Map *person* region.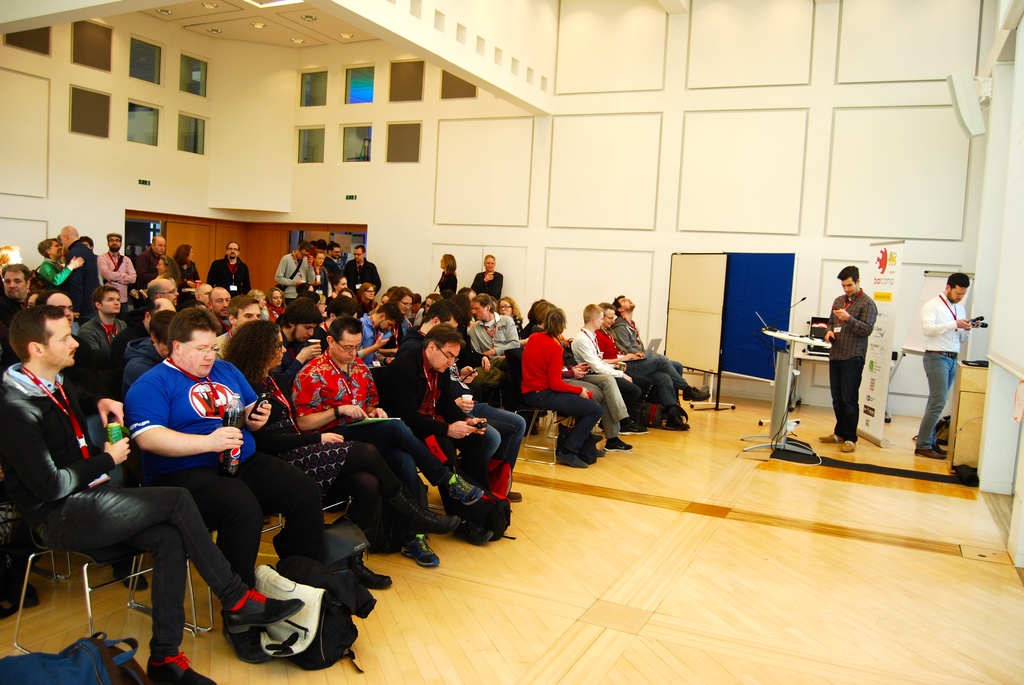
Mapped to bbox=(322, 242, 347, 293).
